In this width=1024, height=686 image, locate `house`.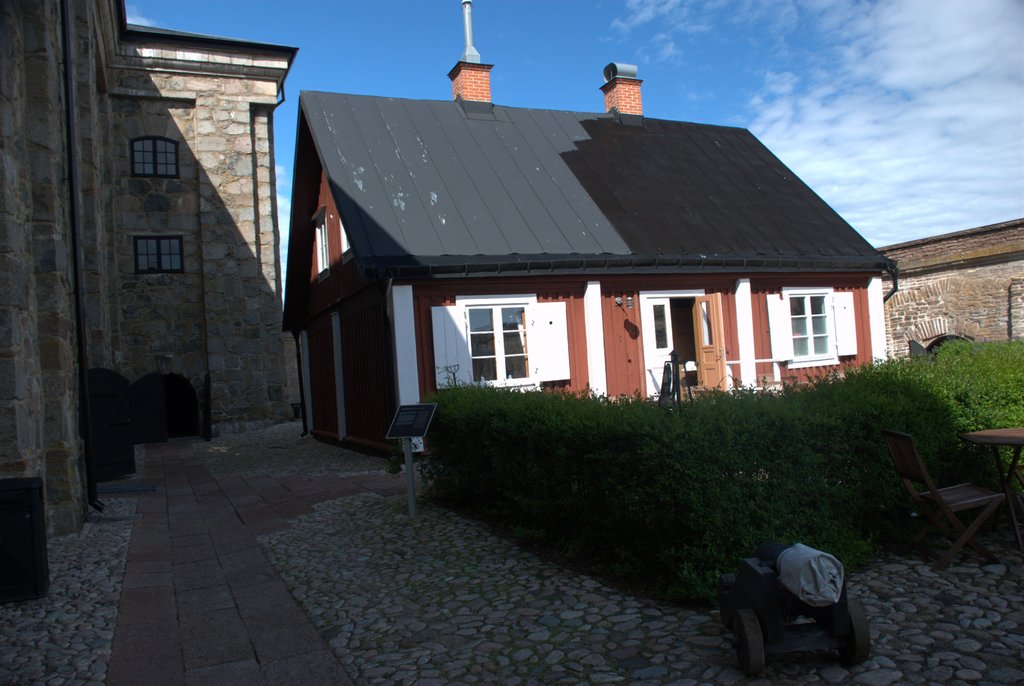
Bounding box: (x1=278, y1=0, x2=893, y2=474).
